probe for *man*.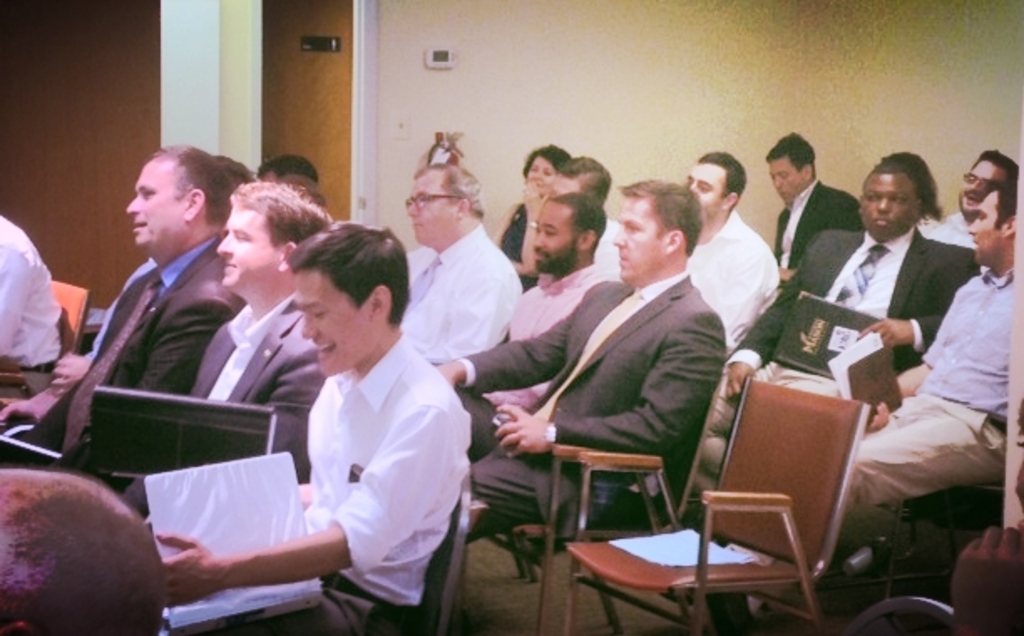
Probe result: x1=691, y1=164, x2=992, y2=505.
